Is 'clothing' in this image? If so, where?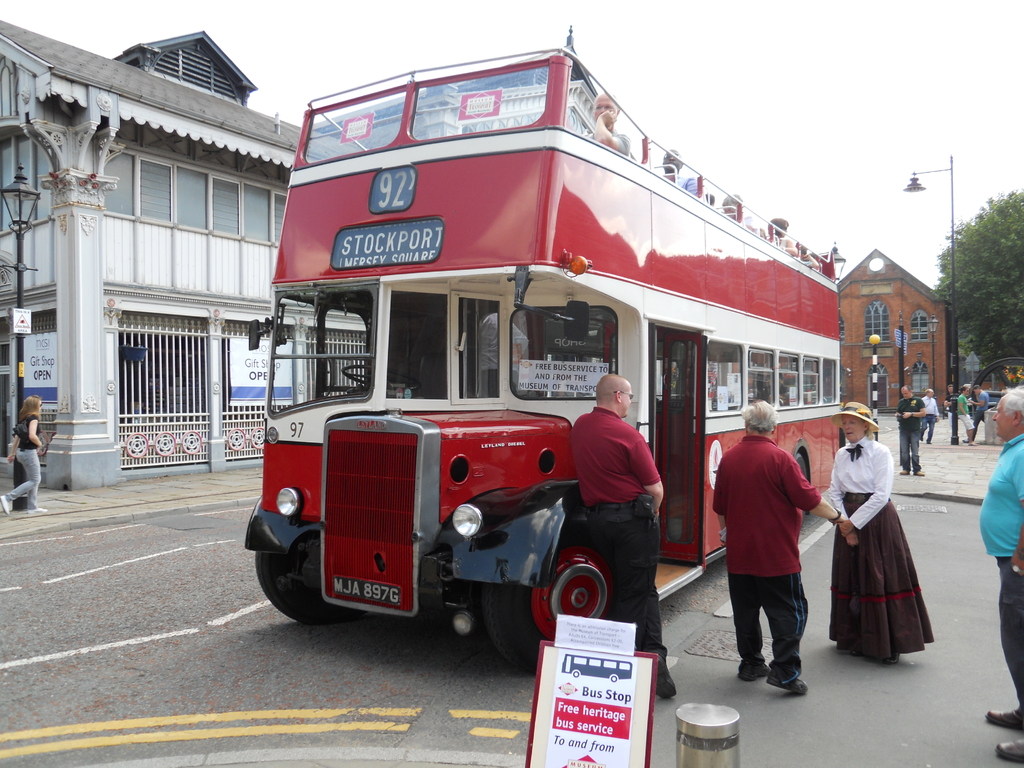
Yes, at bbox=(827, 433, 935, 664).
